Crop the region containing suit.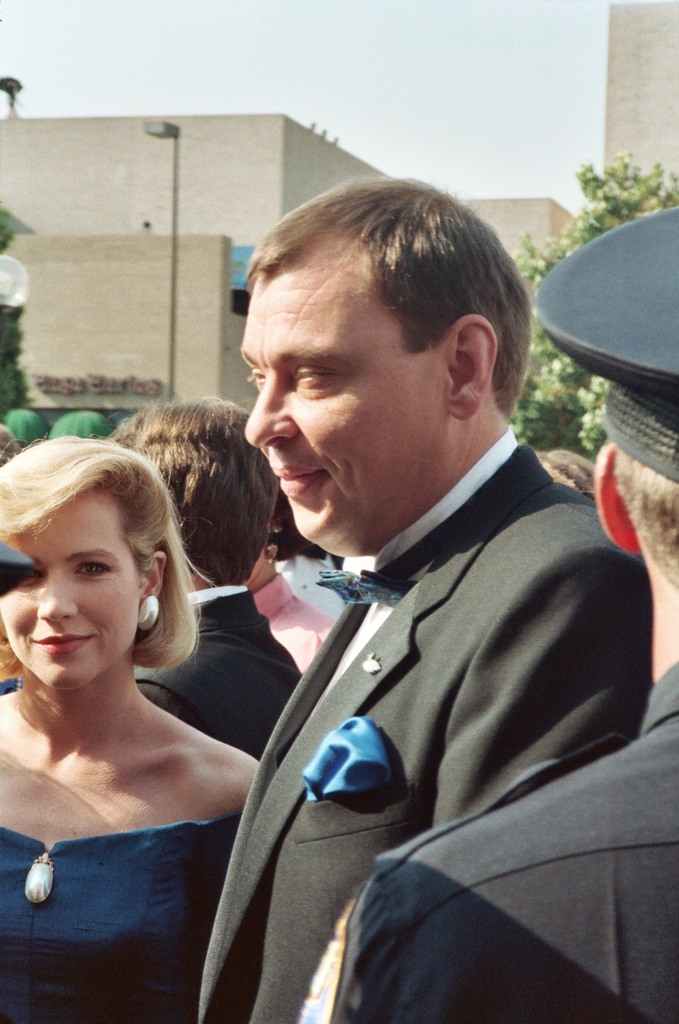
Crop region: {"x1": 123, "y1": 587, "x2": 295, "y2": 764}.
